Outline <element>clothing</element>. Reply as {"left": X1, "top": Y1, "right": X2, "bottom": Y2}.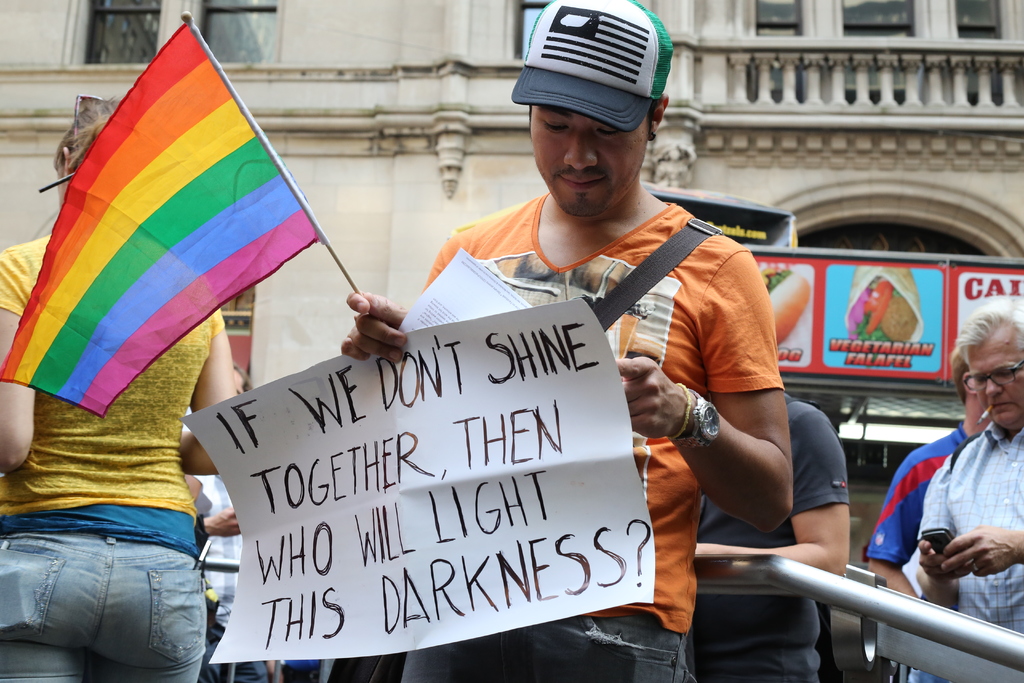
{"left": 195, "top": 475, "right": 272, "bottom": 682}.
